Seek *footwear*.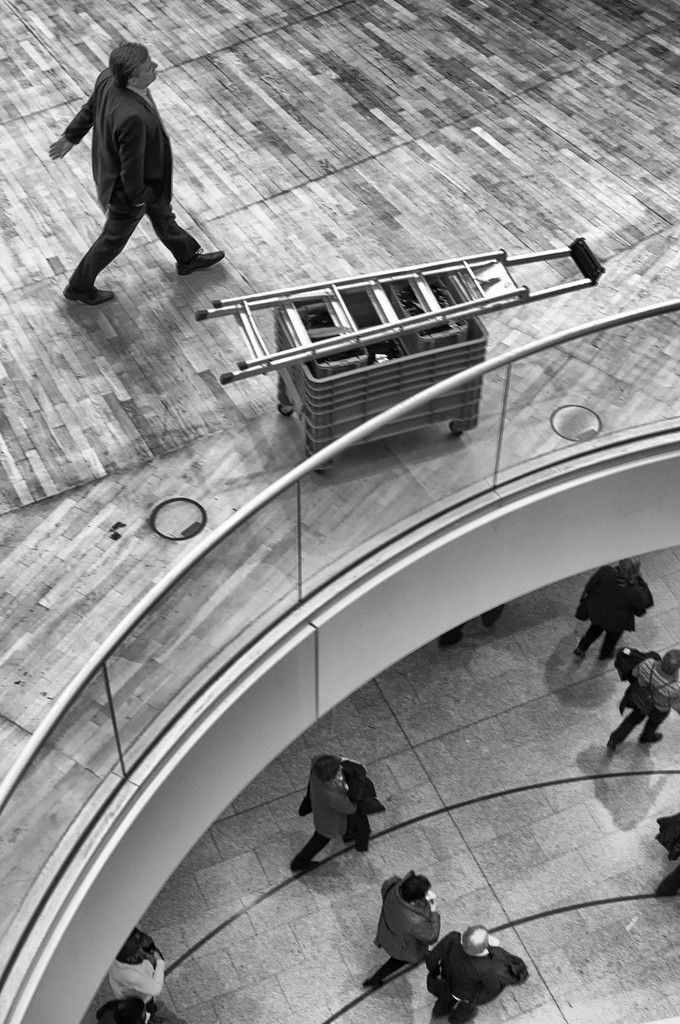
<bbox>179, 250, 229, 279</bbox>.
